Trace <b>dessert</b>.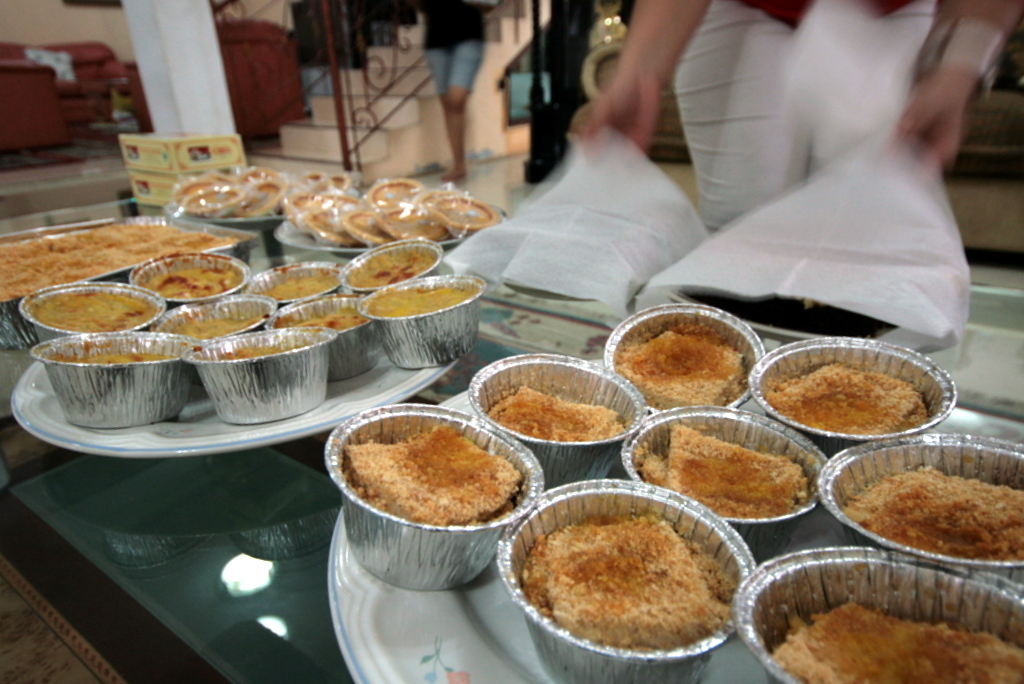
Traced to {"left": 497, "top": 379, "right": 617, "bottom": 443}.
